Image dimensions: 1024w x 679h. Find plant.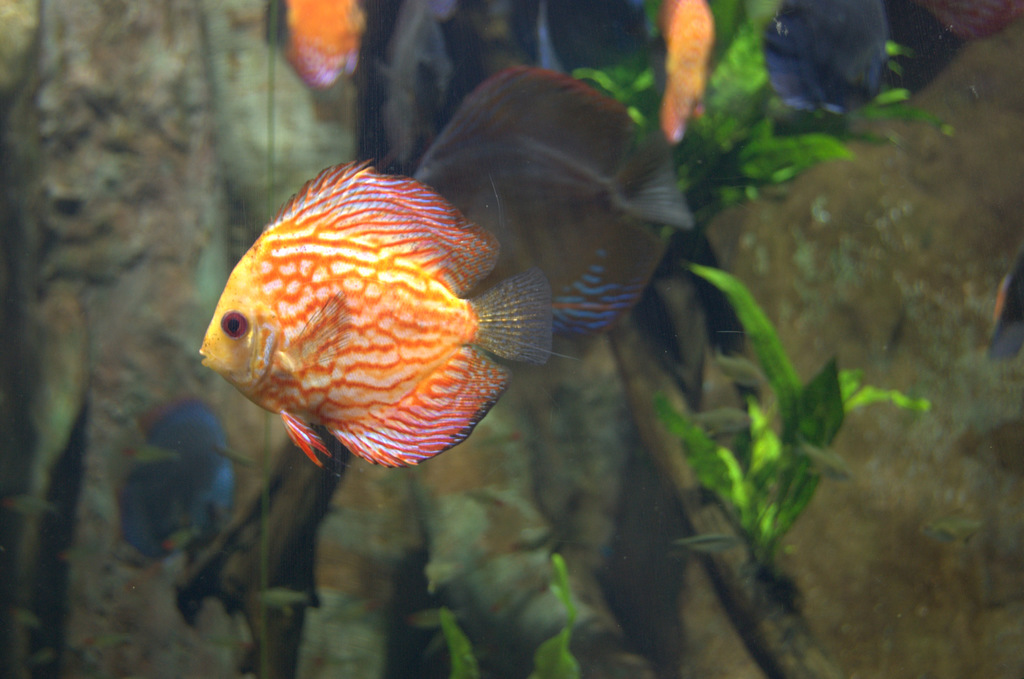
[left=432, top=553, right=601, bottom=678].
